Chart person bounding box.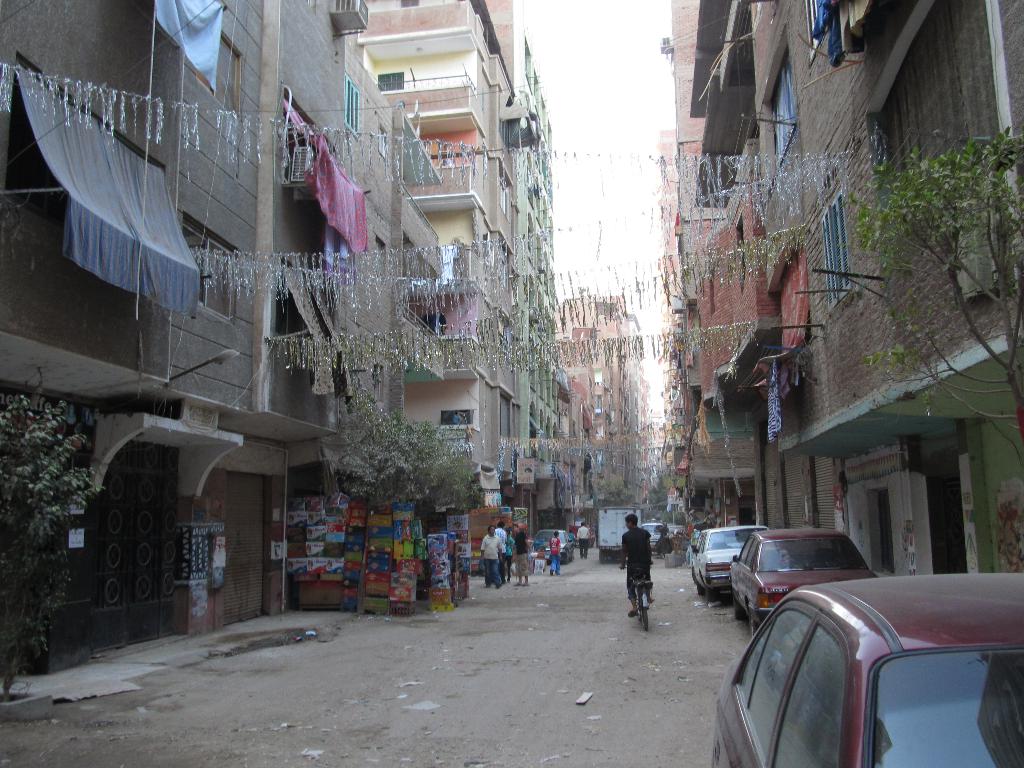
Charted: 577 522 590 559.
